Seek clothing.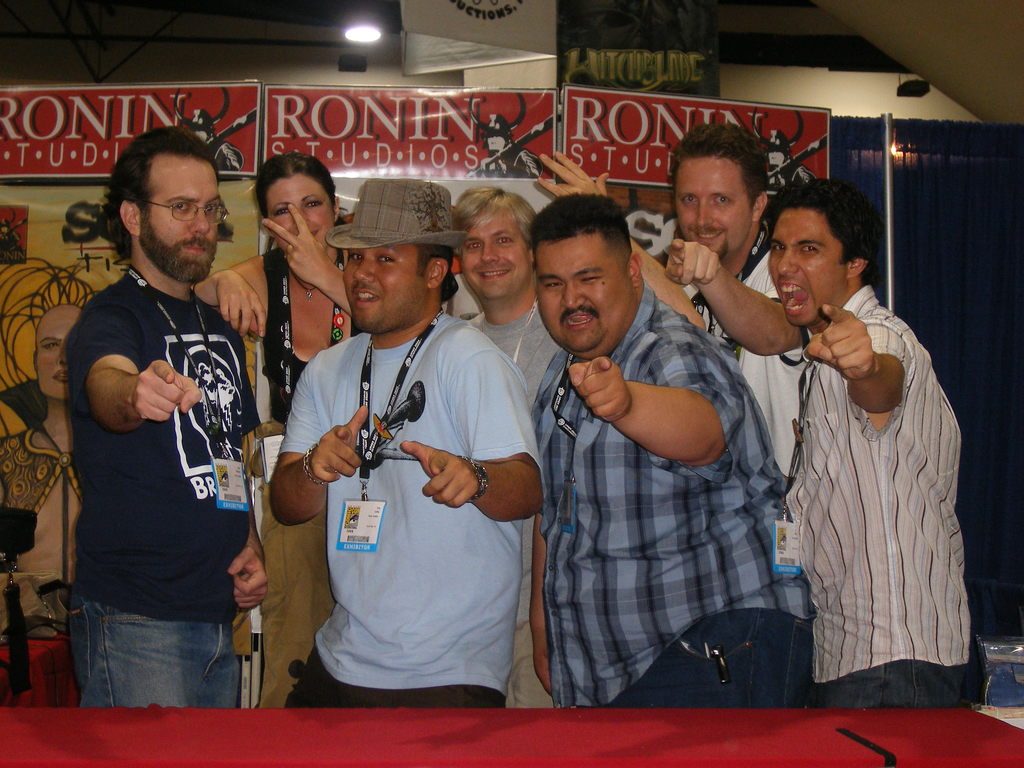
[x1=1, y1=420, x2=85, y2=512].
